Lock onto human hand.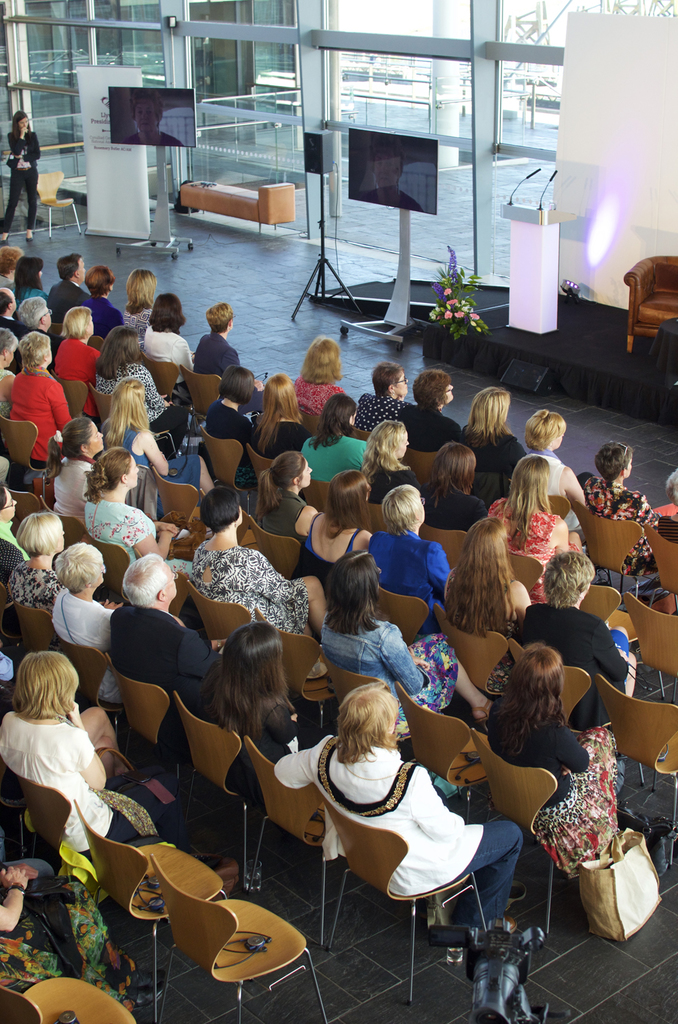
Locked: pyautogui.locateOnScreen(255, 378, 265, 392).
